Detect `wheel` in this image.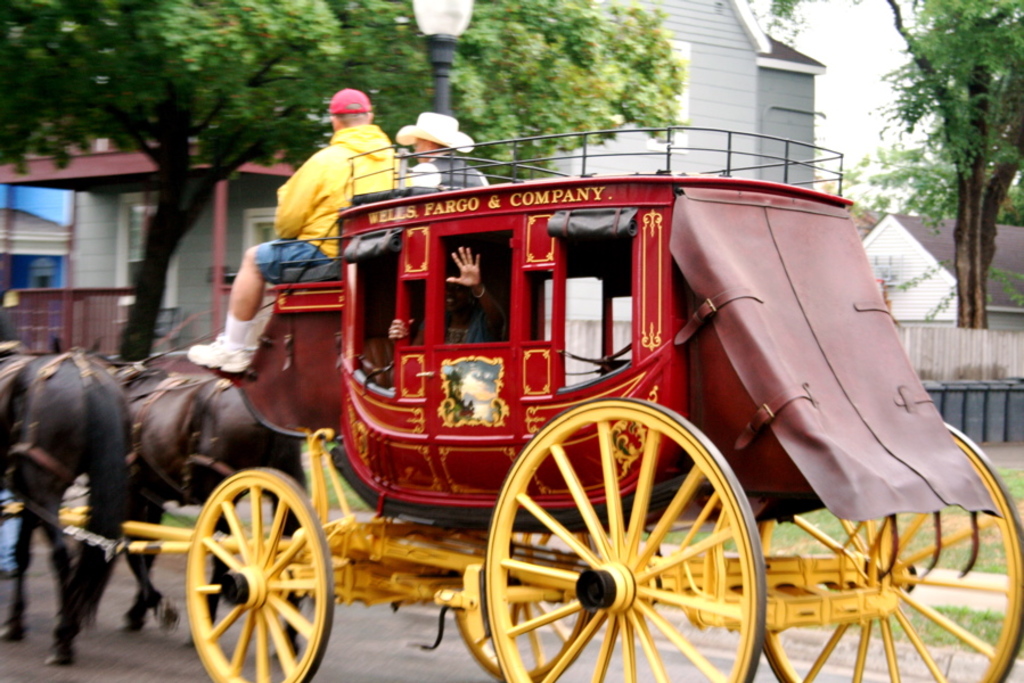
Detection: (185, 467, 334, 682).
